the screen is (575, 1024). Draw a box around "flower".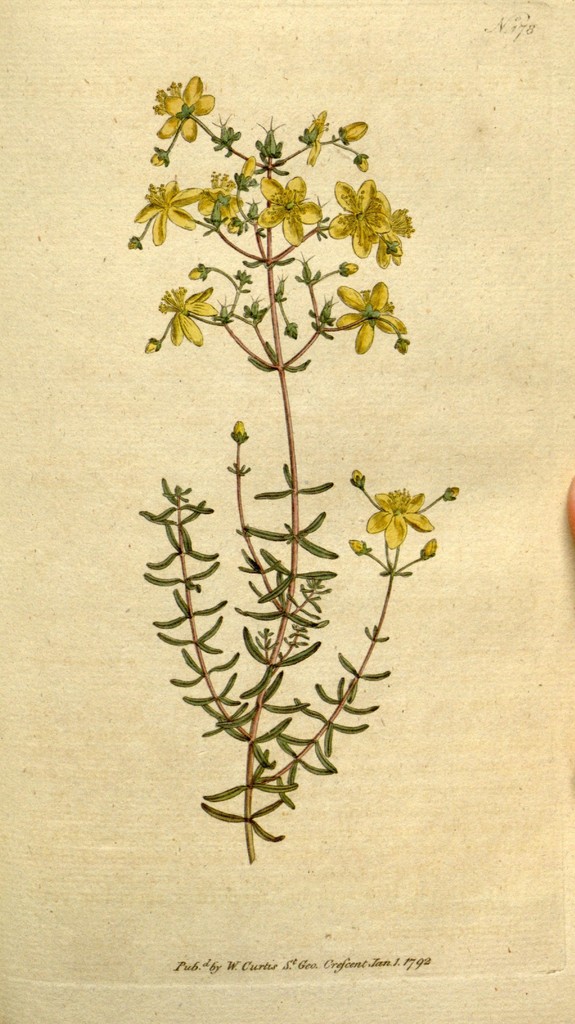
box(166, 286, 213, 351).
